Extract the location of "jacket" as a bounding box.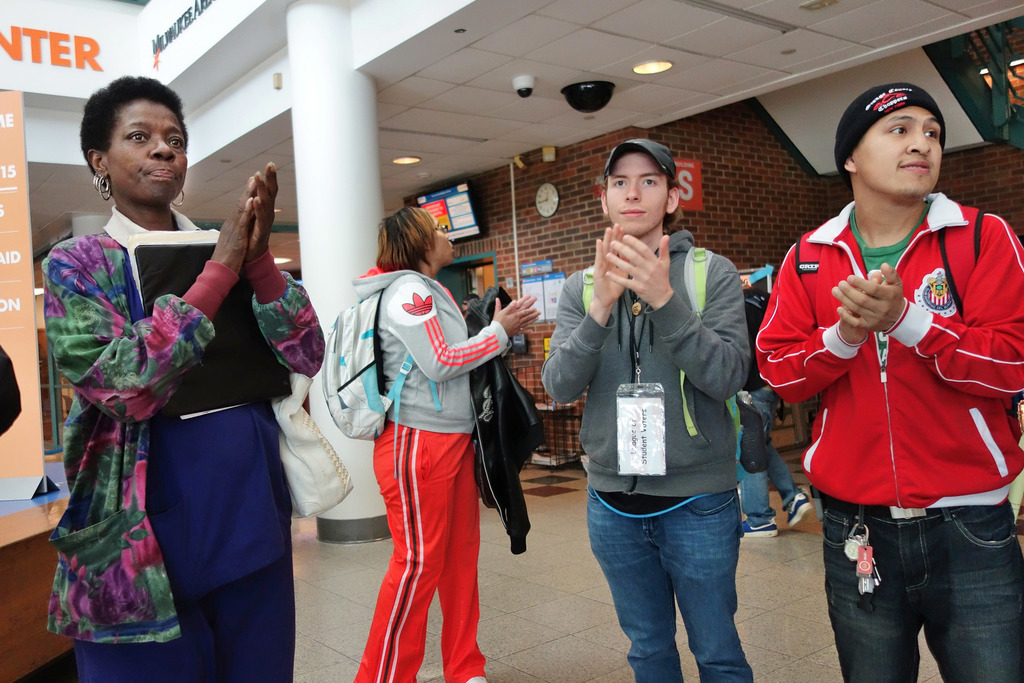
<box>539,228,751,501</box>.
